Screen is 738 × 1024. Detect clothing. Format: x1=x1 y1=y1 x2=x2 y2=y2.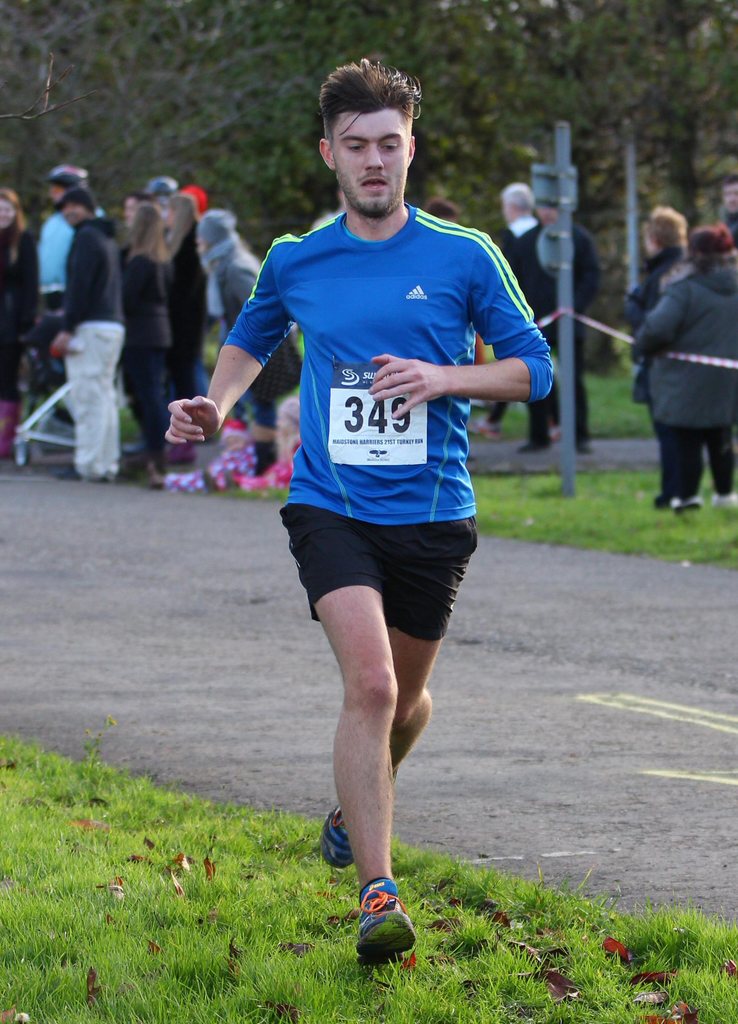
x1=627 y1=246 x2=737 y2=501.
